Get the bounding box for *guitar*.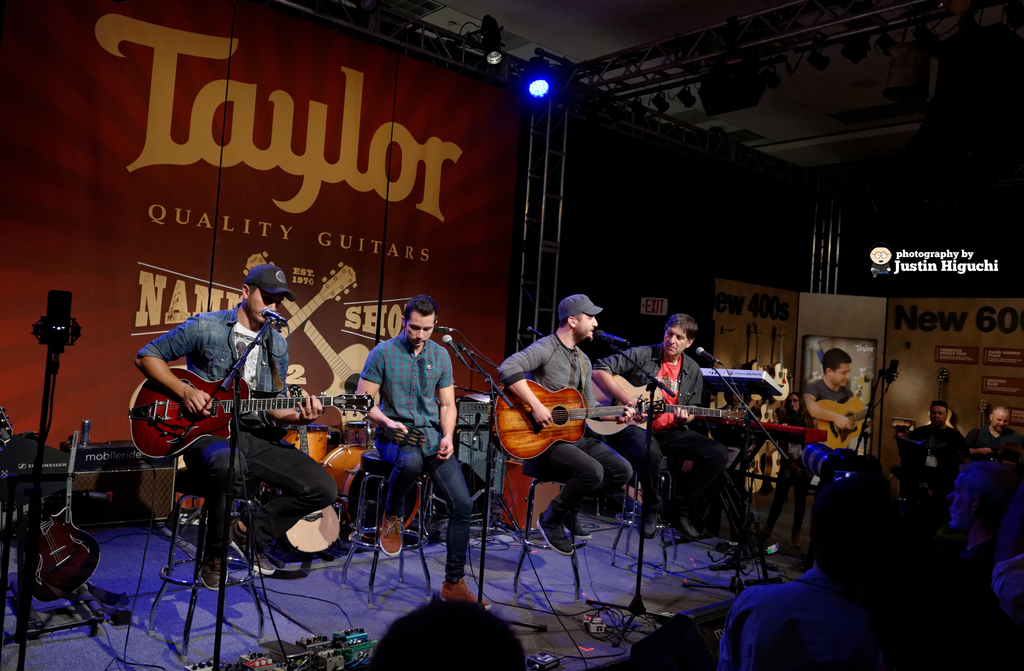
{"left": 588, "top": 375, "right": 743, "bottom": 436}.
